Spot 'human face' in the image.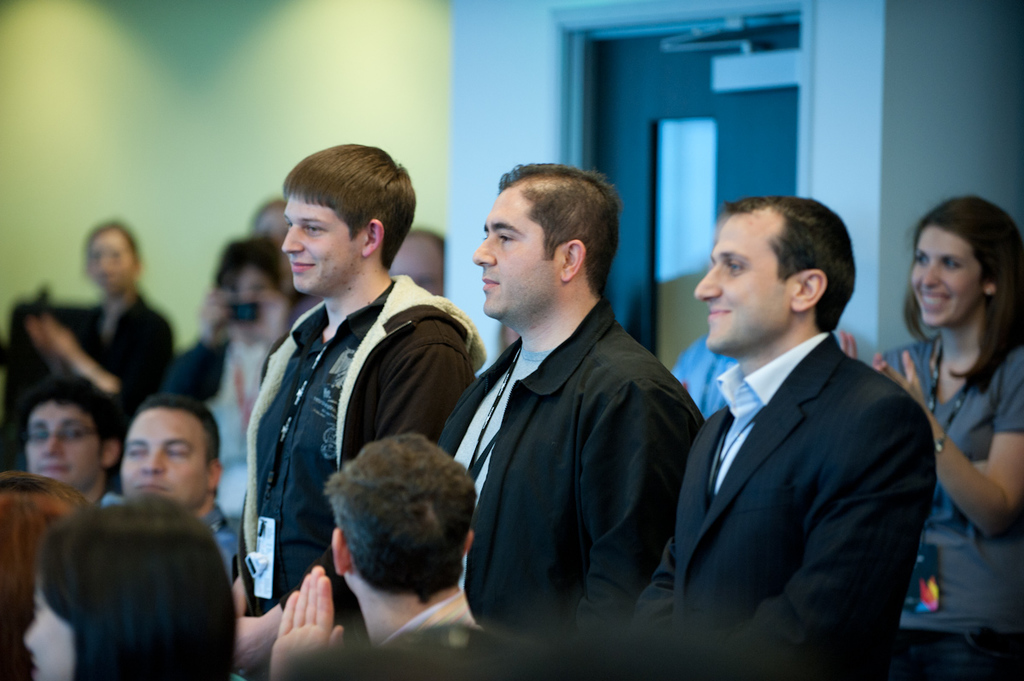
'human face' found at 85, 223, 136, 289.
